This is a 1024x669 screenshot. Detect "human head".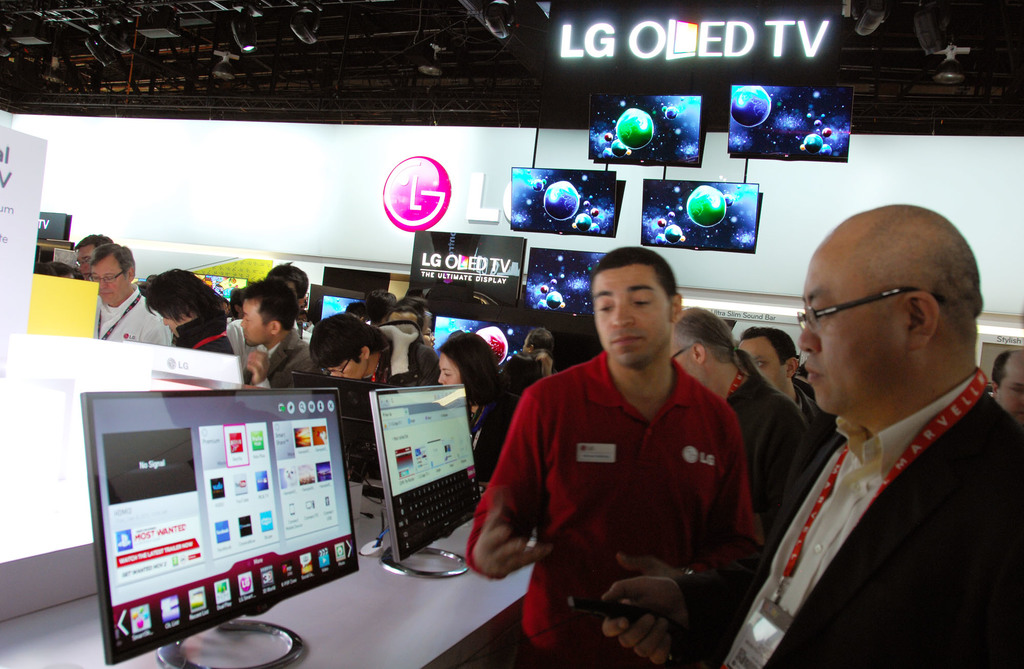
l=218, t=296, r=233, b=321.
